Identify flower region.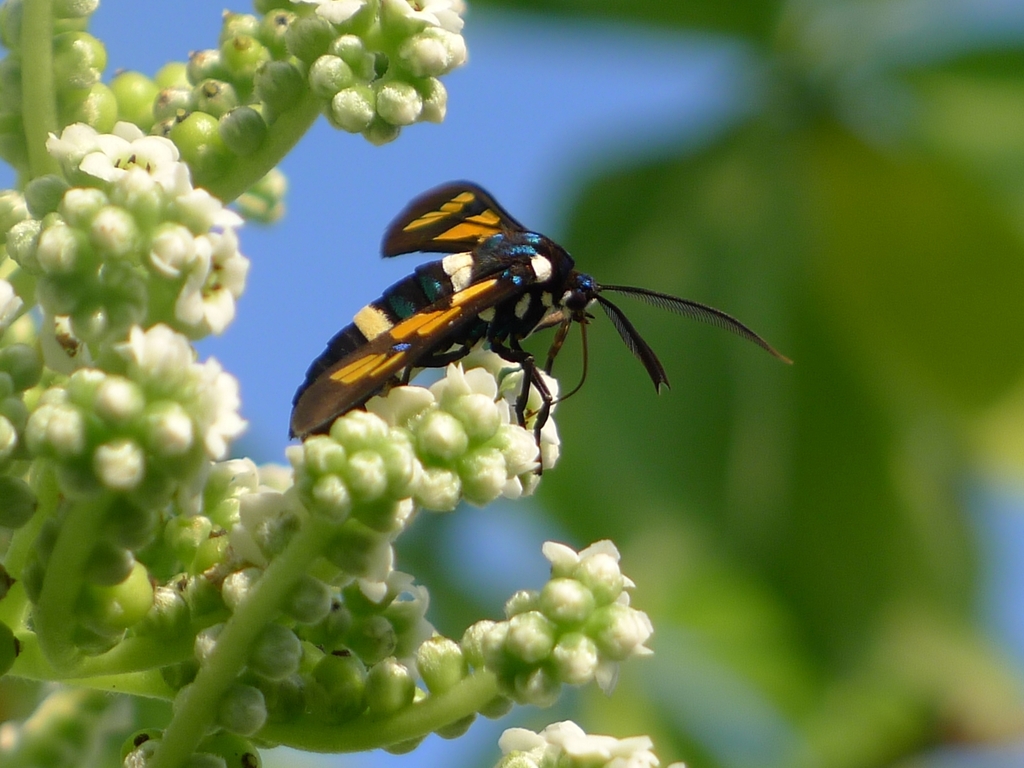
Region: (x1=0, y1=0, x2=620, y2=767).
